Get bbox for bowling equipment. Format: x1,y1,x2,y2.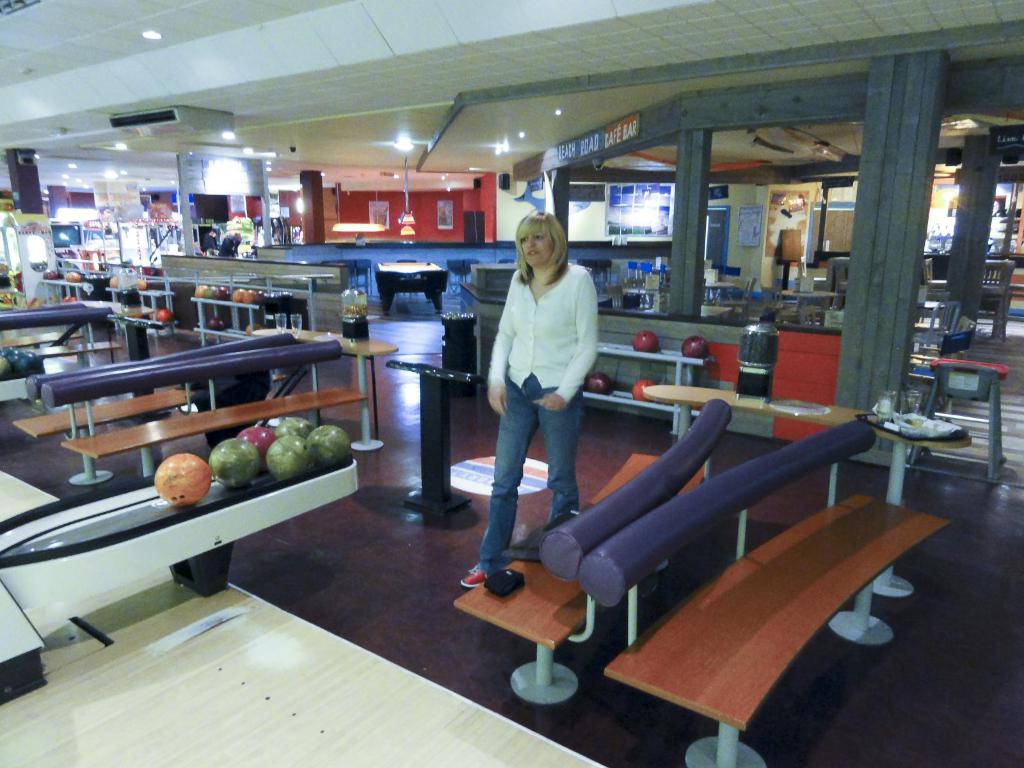
41,266,60,284.
